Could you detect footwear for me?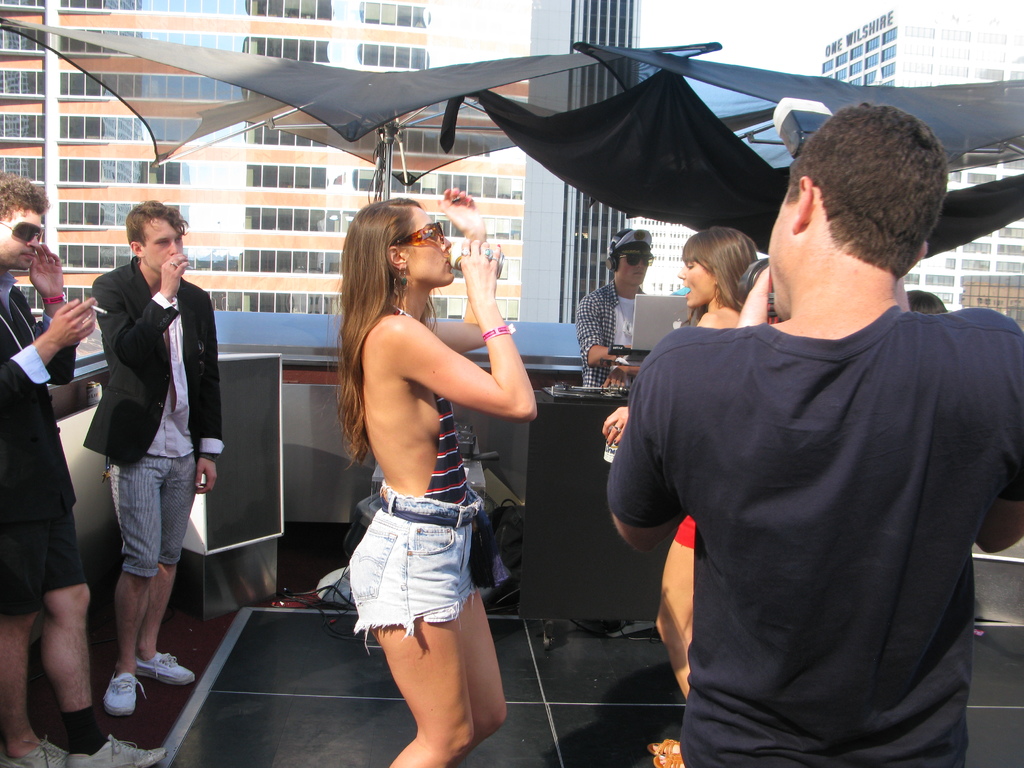
Detection result: <region>104, 666, 147, 714</region>.
